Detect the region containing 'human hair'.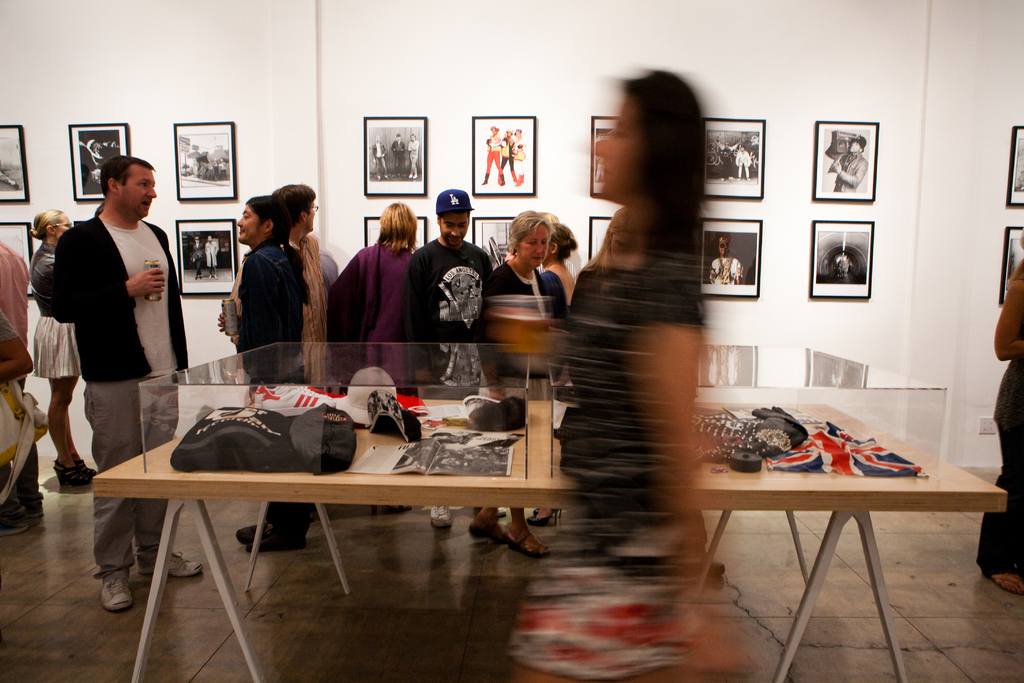
detection(504, 210, 552, 257).
